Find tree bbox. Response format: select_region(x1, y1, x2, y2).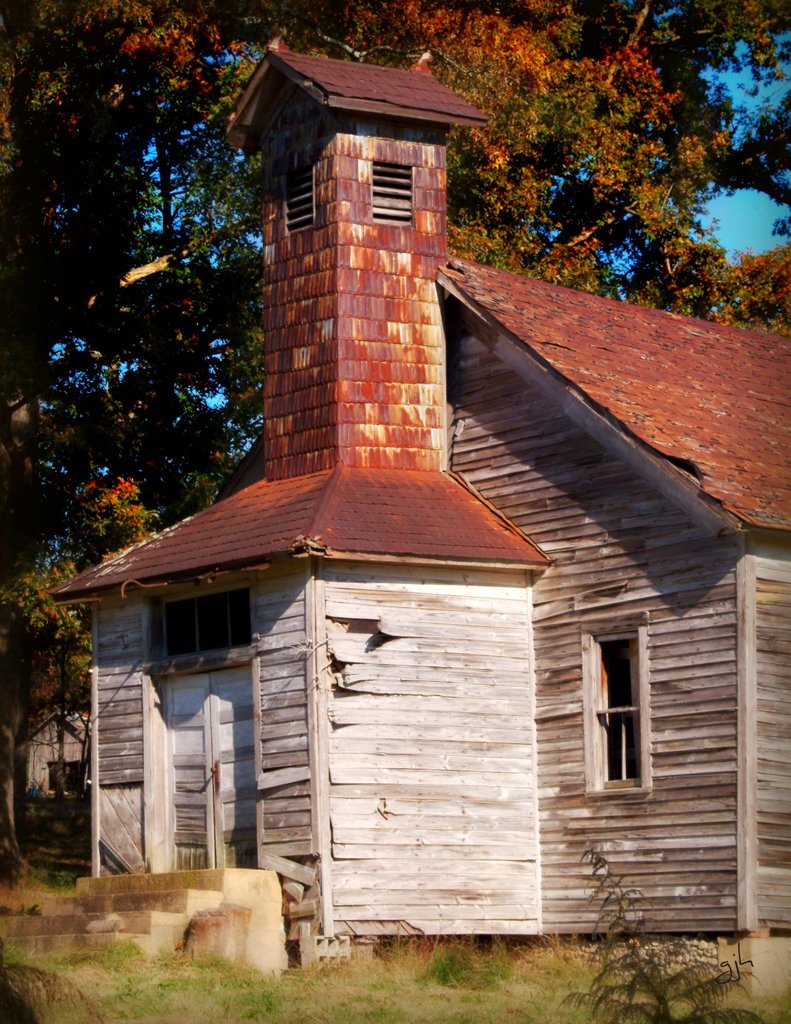
select_region(468, 62, 746, 290).
